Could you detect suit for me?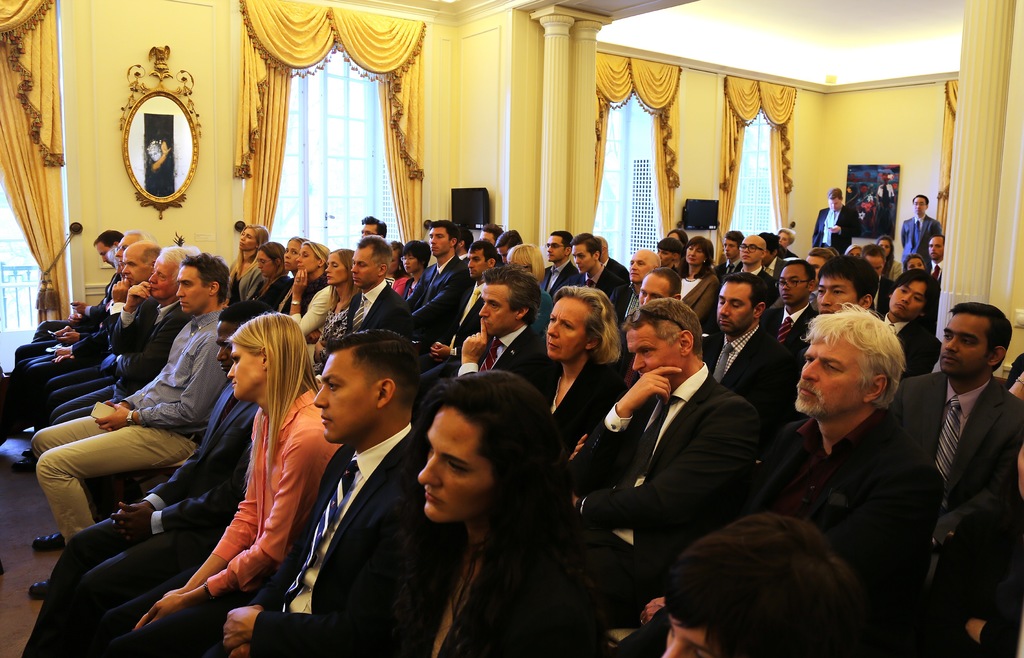
Detection result: [811, 202, 859, 255].
